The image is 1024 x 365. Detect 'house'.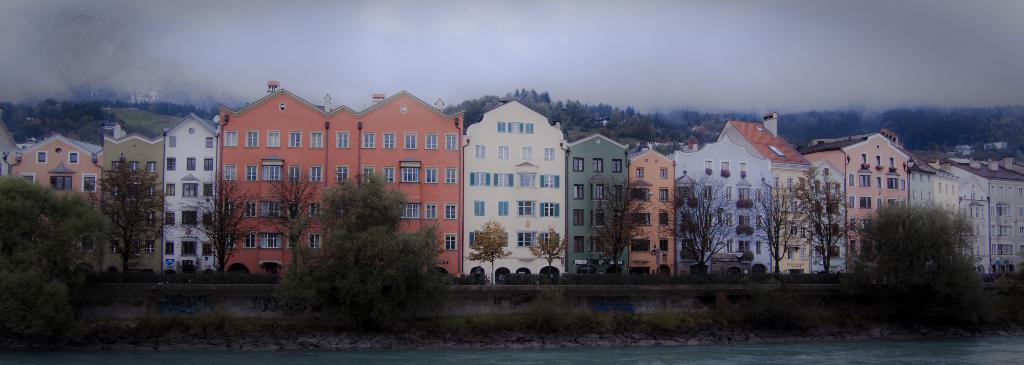
Detection: bbox=[458, 92, 564, 289].
